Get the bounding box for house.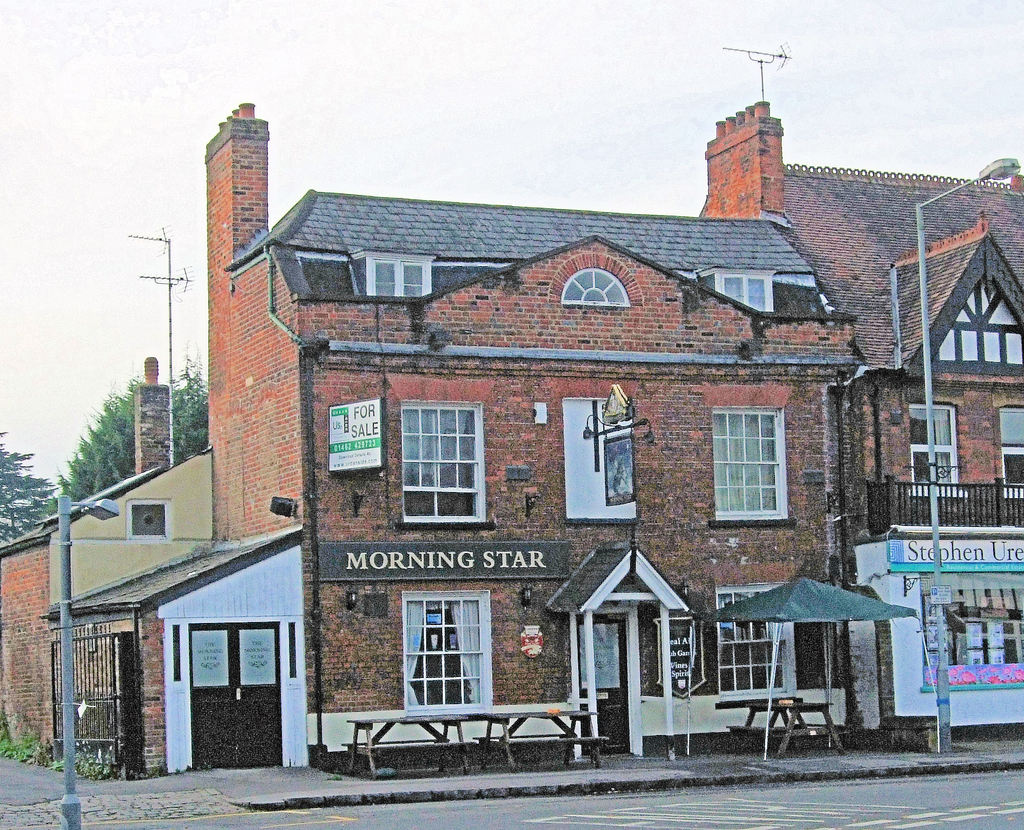
locate(208, 101, 1023, 770).
